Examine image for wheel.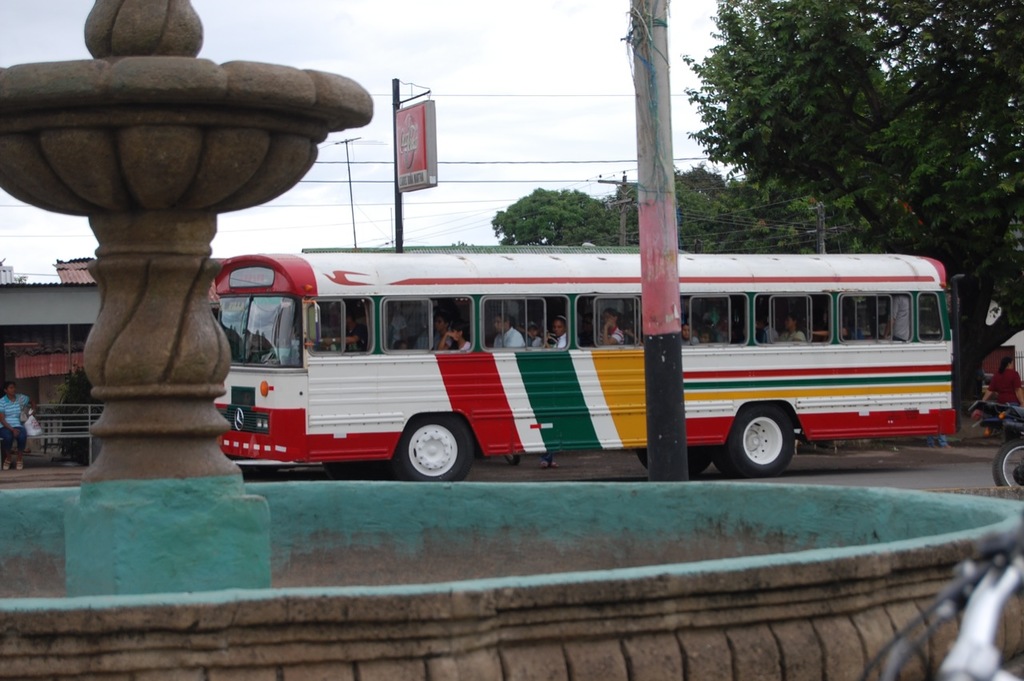
Examination result: l=322, t=458, r=390, b=485.
